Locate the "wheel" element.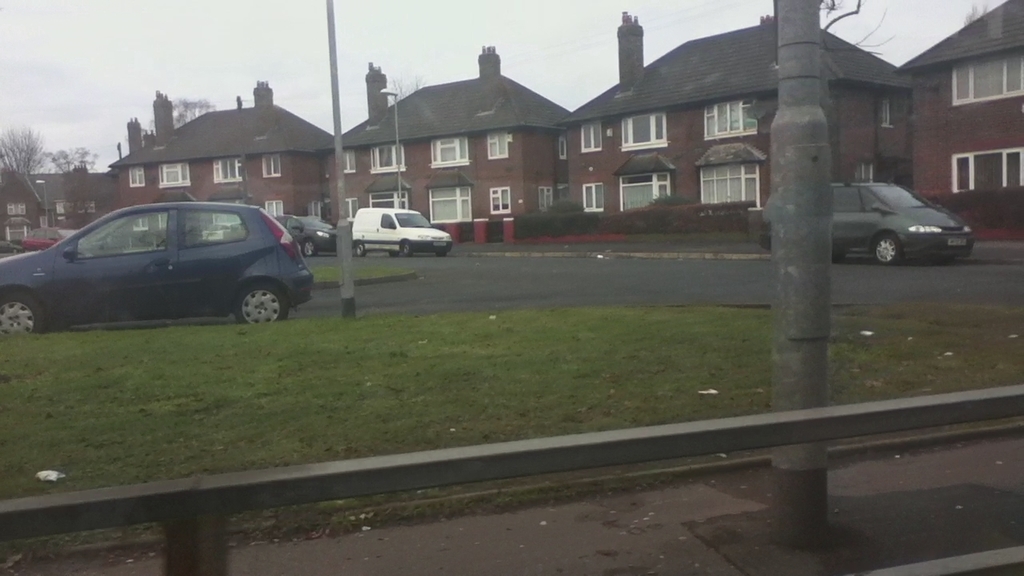
Element bbox: (x1=230, y1=280, x2=291, y2=324).
